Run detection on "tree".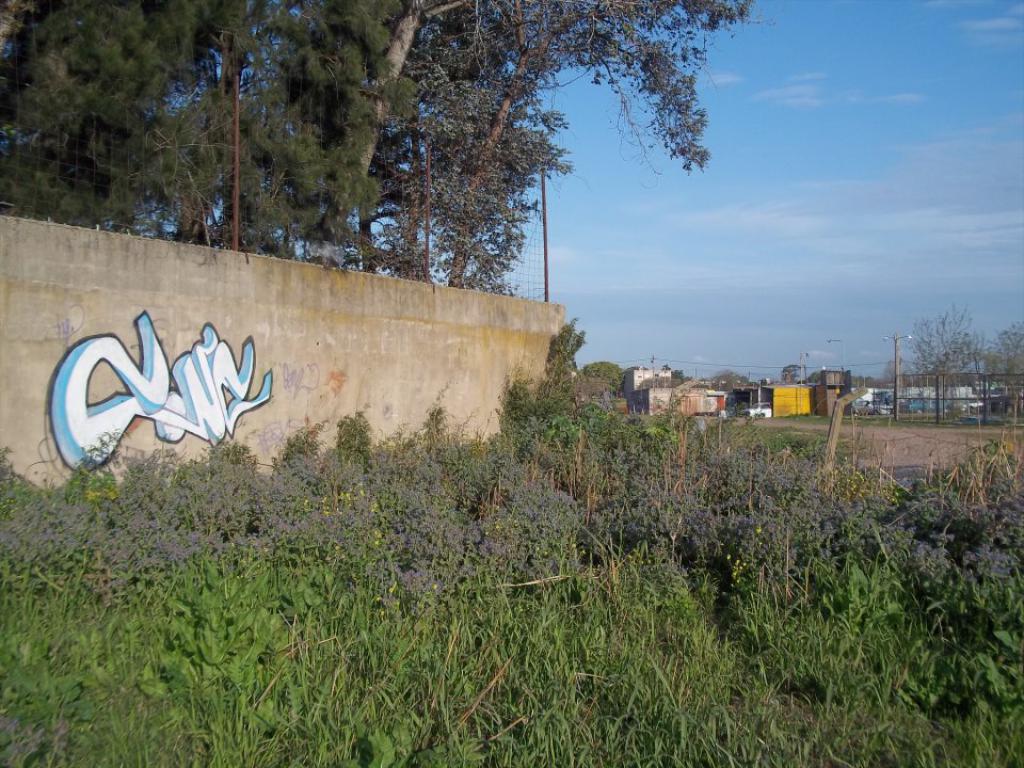
Result: {"x1": 346, "y1": 41, "x2": 749, "y2": 361}.
